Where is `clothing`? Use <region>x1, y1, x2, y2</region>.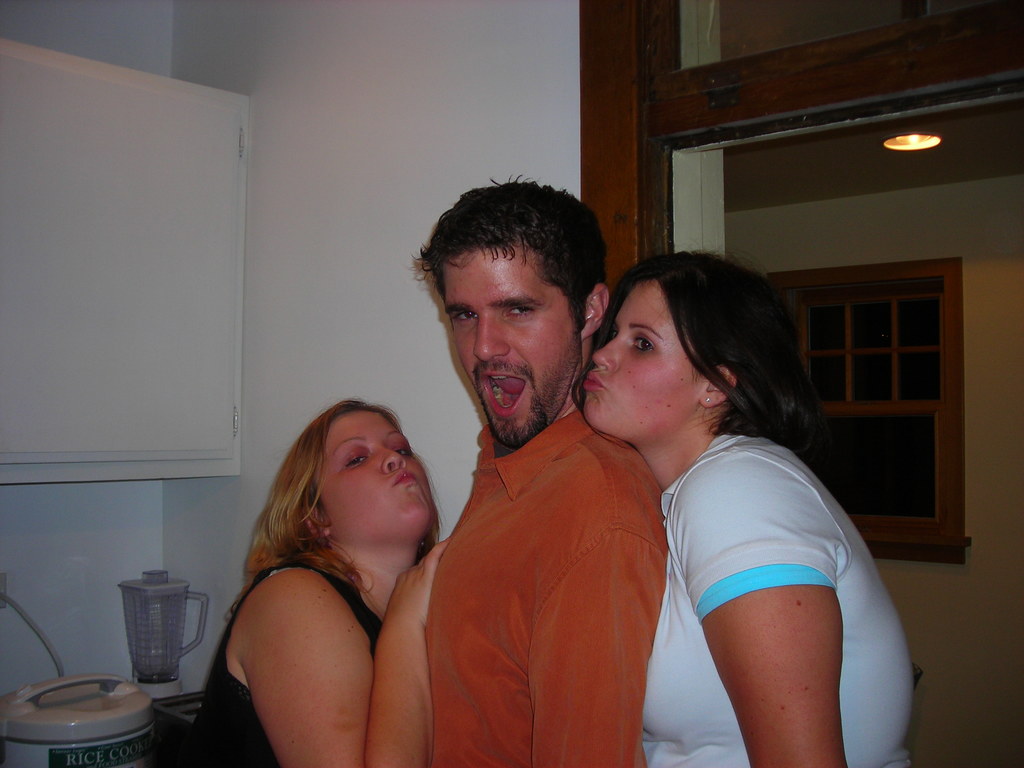
<region>178, 563, 383, 767</region>.
